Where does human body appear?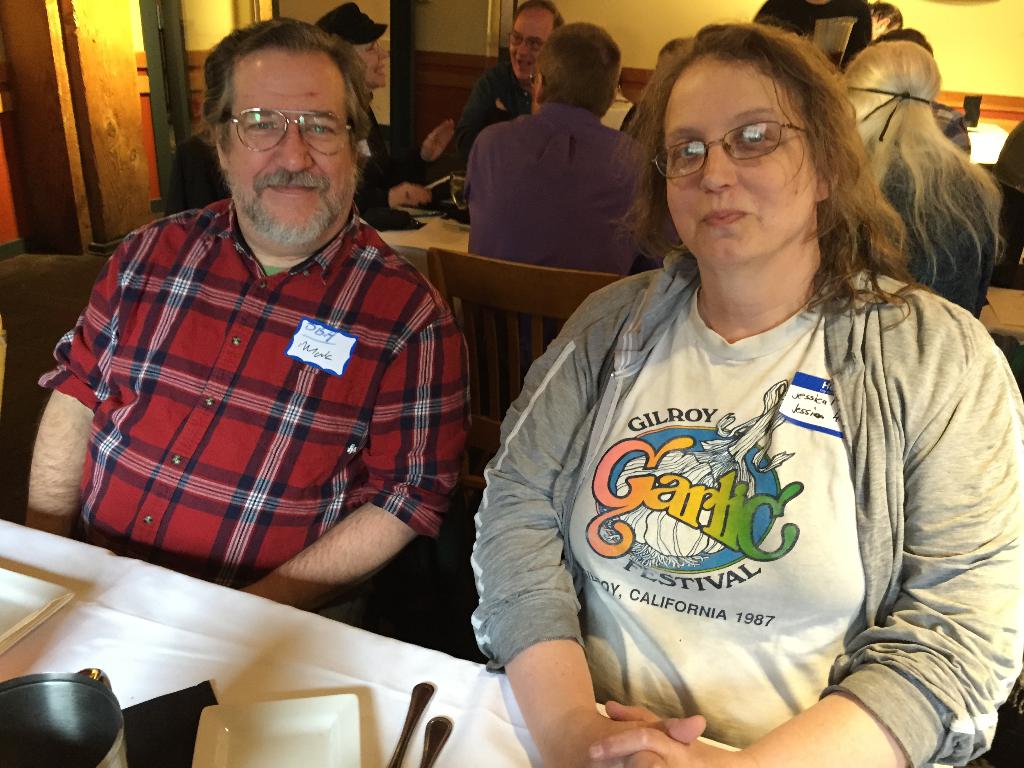
Appears at bbox(858, 123, 999, 326).
